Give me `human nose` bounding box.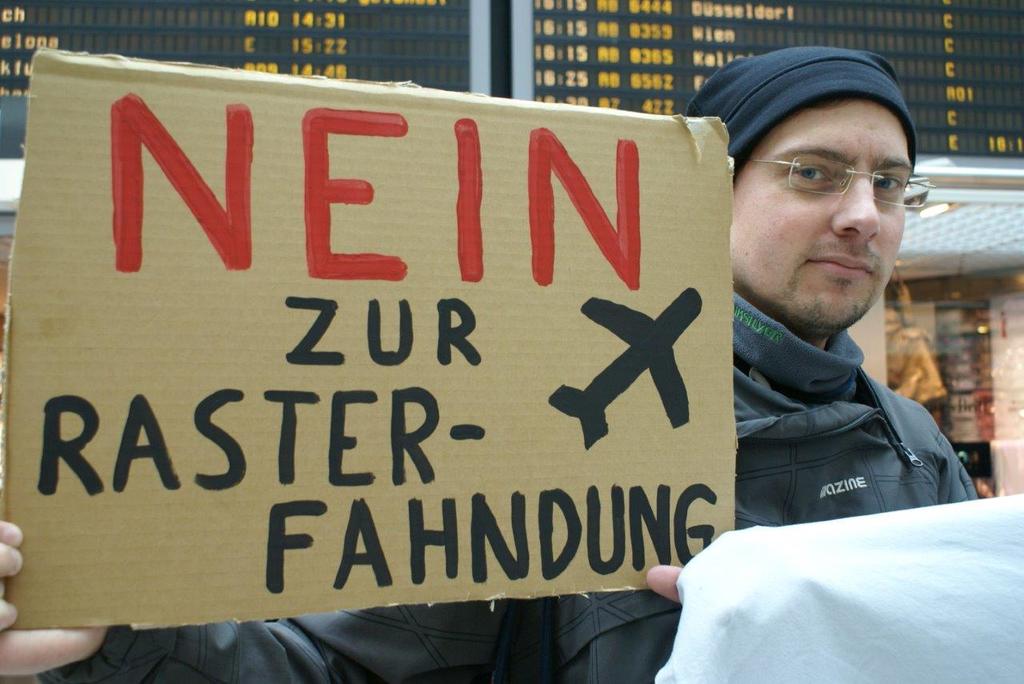
834 160 883 247.
